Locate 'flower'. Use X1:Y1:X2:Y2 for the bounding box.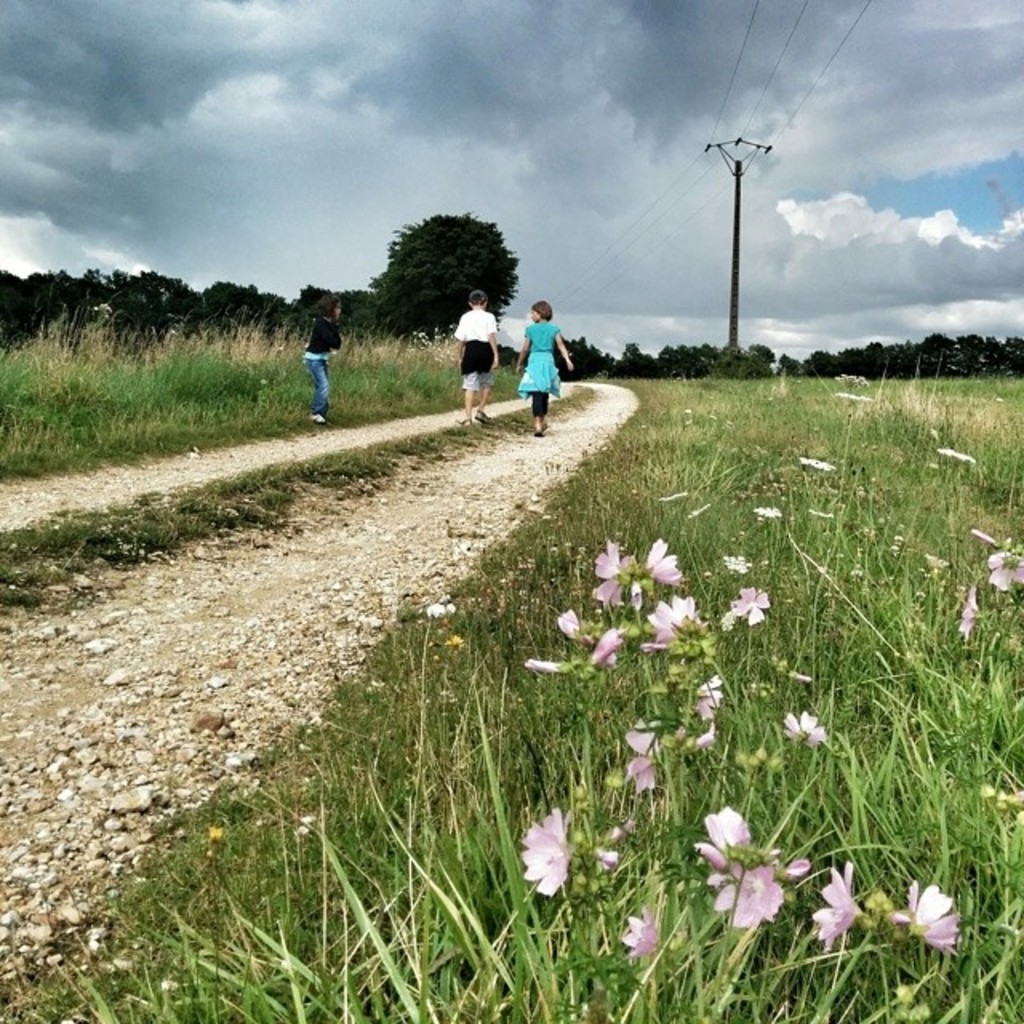
619:904:693:970.
